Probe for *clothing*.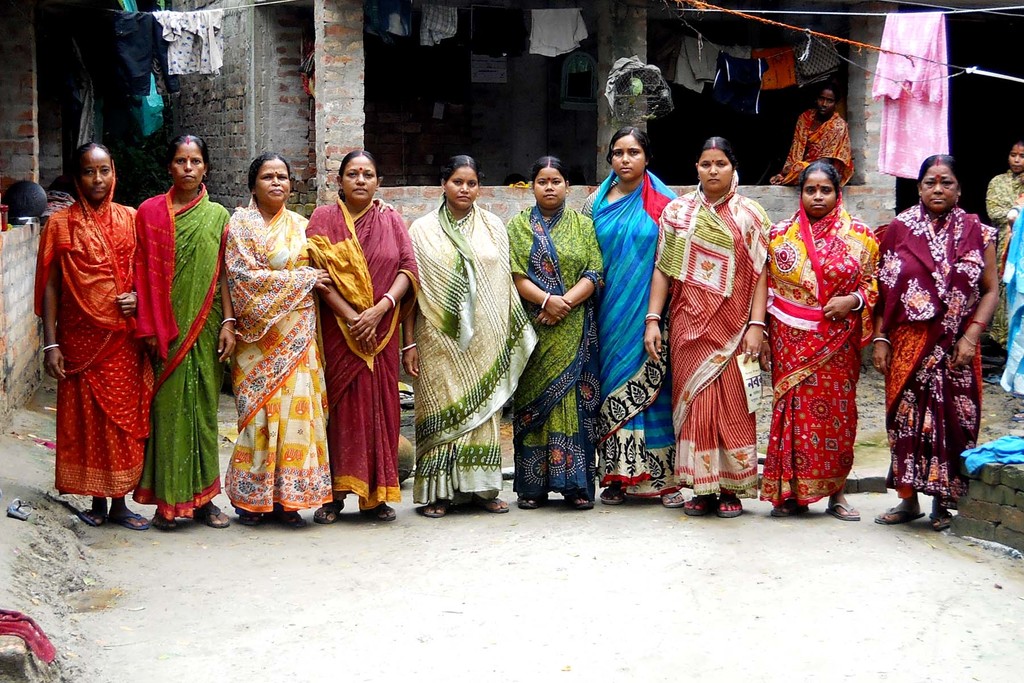
Probe result: 135:181:227:517.
